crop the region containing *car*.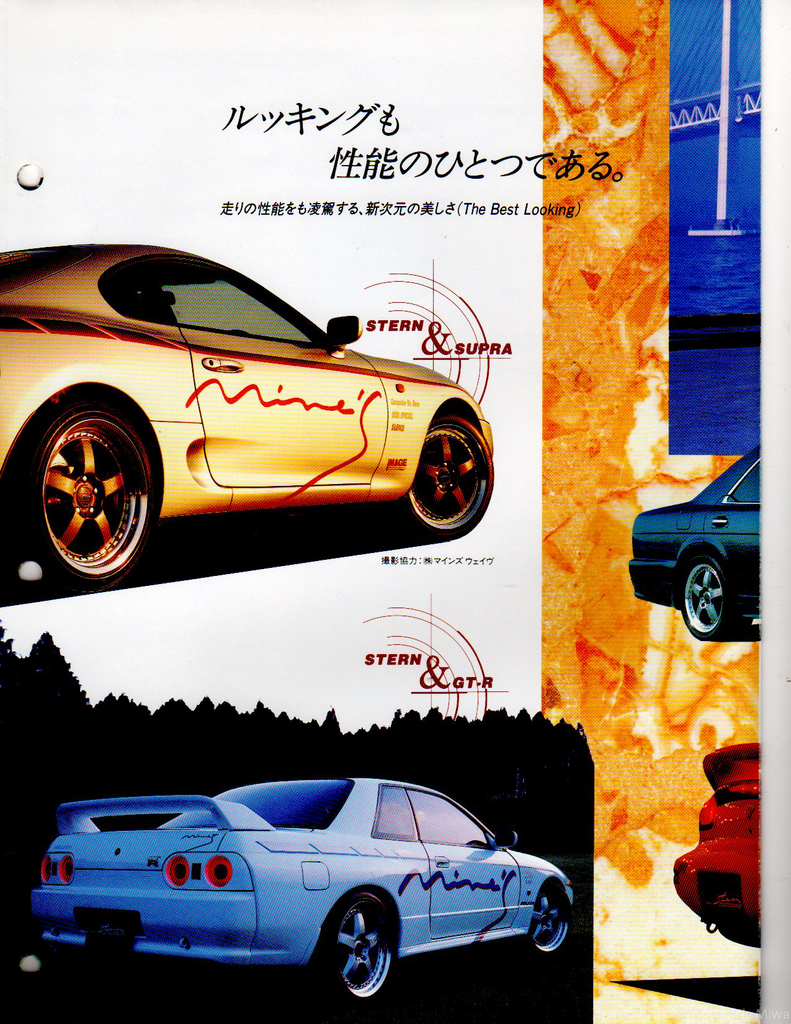
Crop region: bbox(631, 442, 757, 643).
